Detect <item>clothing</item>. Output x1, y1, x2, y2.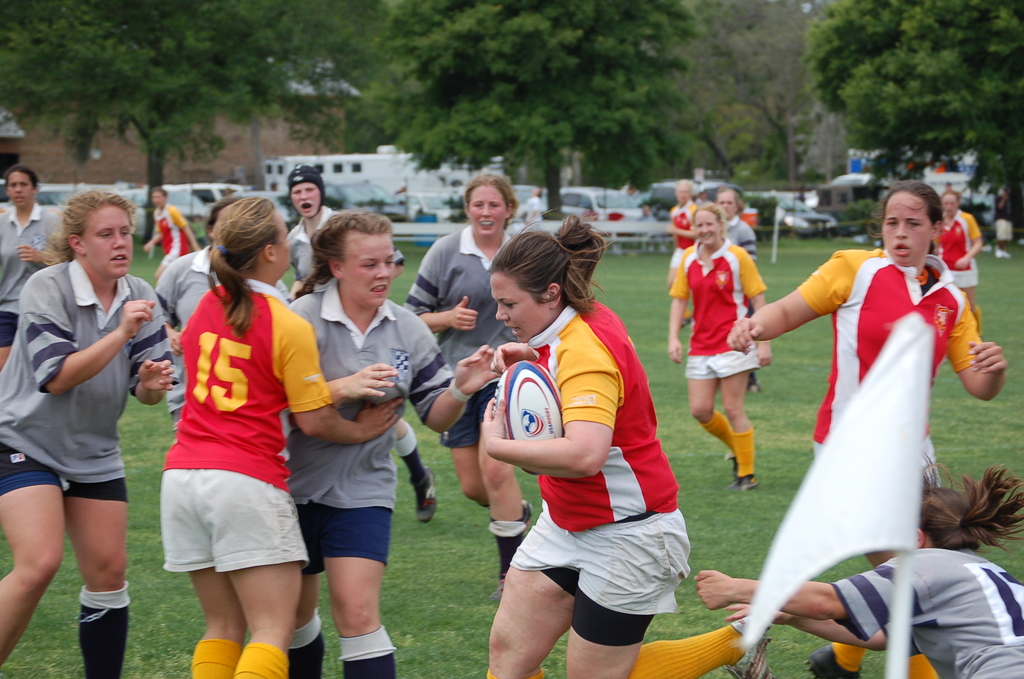
0, 256, 180, 495.
